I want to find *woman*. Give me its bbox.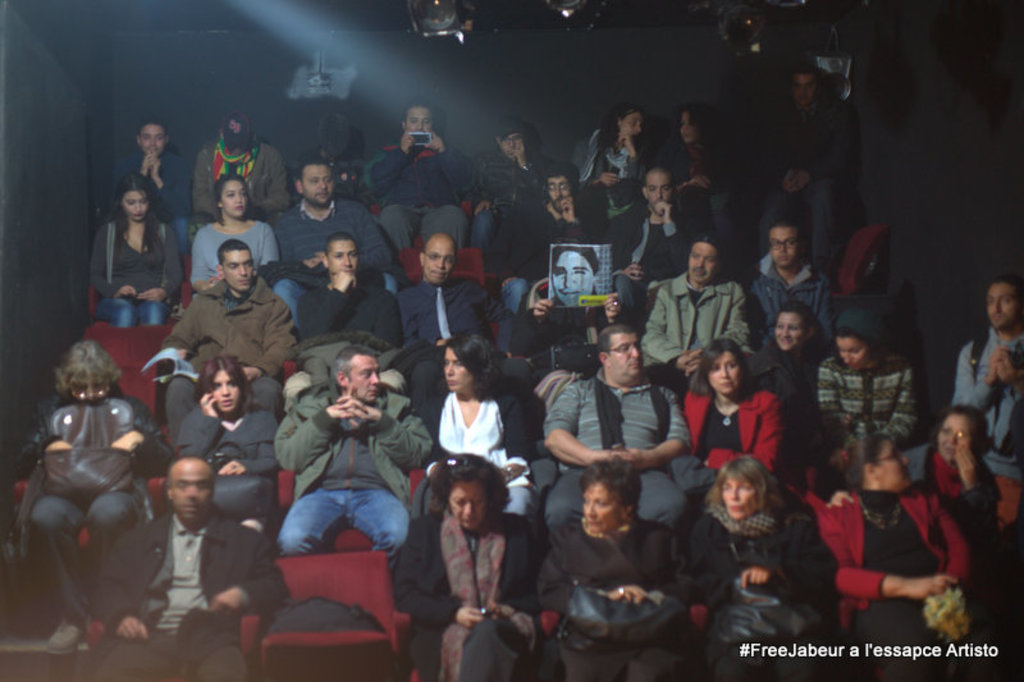
<bbox>421, 334, 545, 534</bbox>.
